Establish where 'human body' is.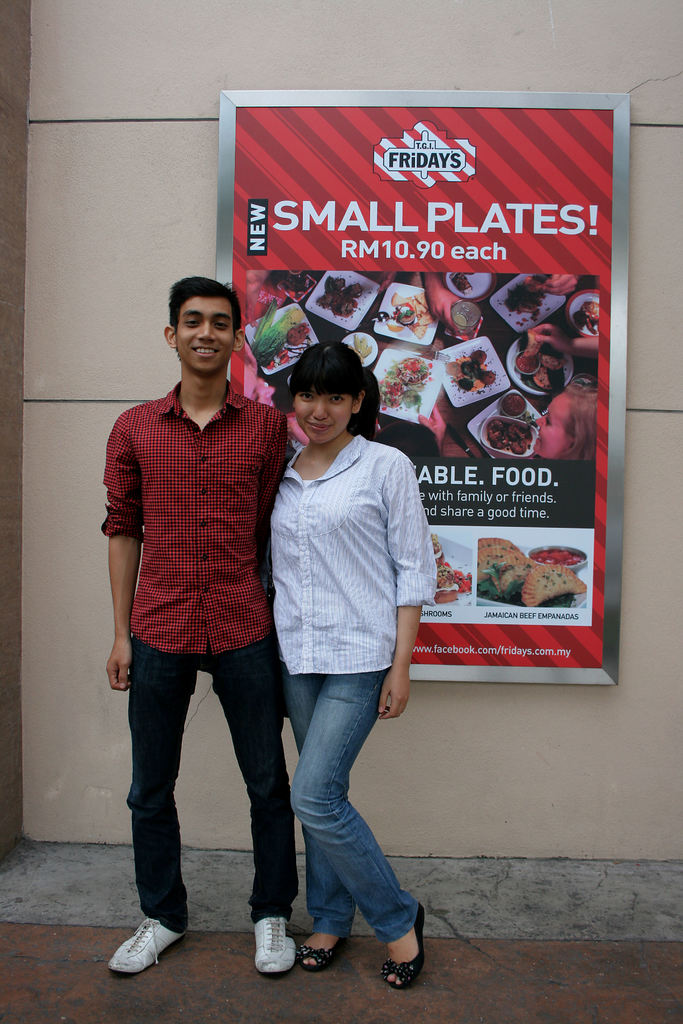
Established at left=95, top=374, right=318, bottom=984.
